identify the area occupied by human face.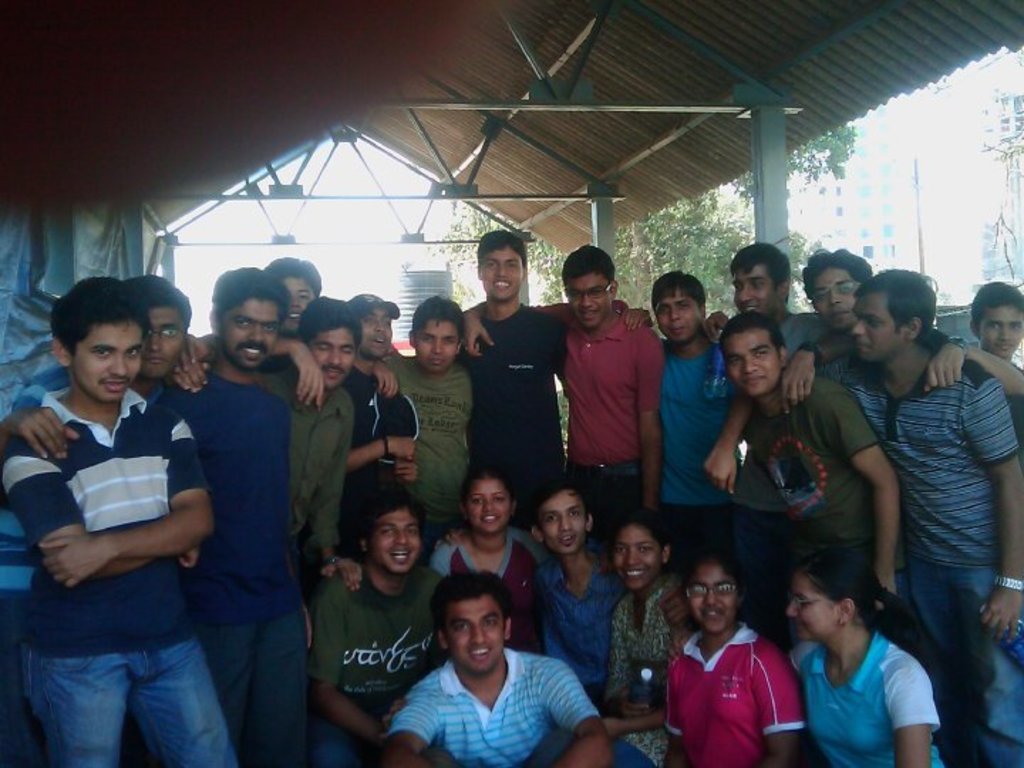
Area: l=441, t=596, r=508, b=677.
